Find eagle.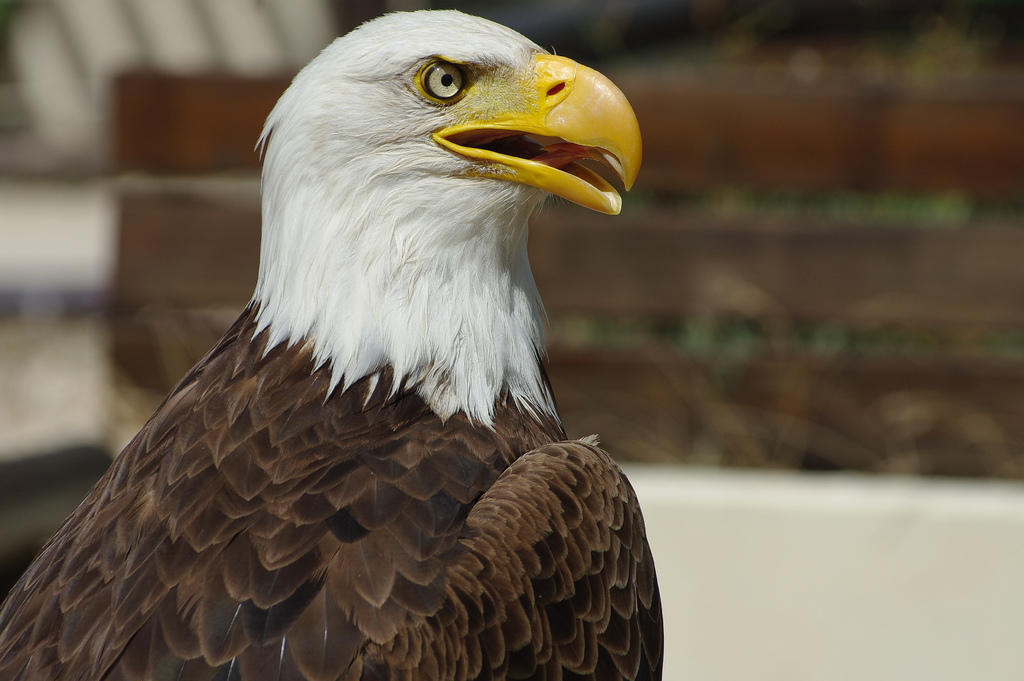
0,10,669,680.
